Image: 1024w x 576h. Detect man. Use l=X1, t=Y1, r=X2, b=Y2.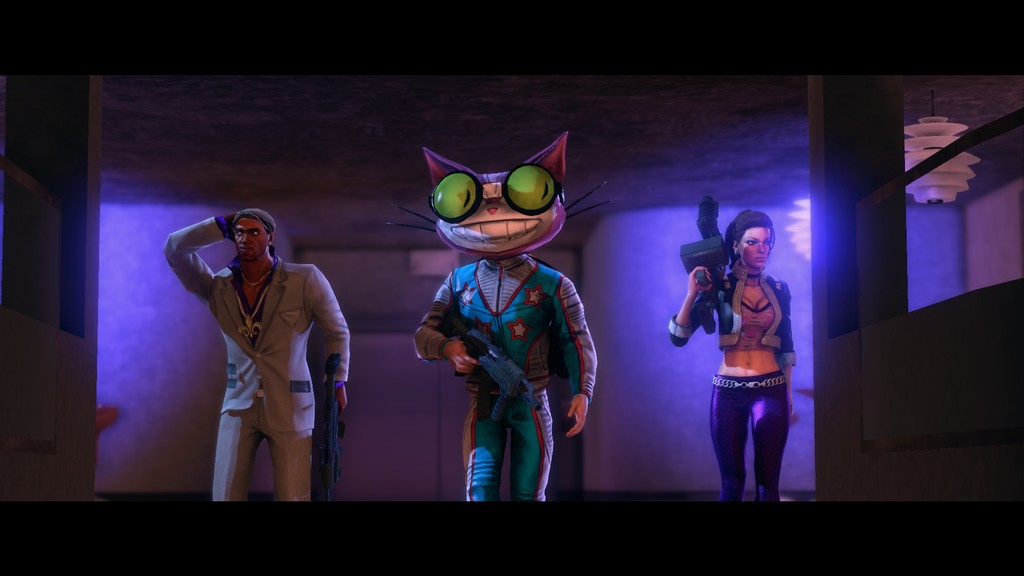
l=180, t=189, r=344, b=511.
